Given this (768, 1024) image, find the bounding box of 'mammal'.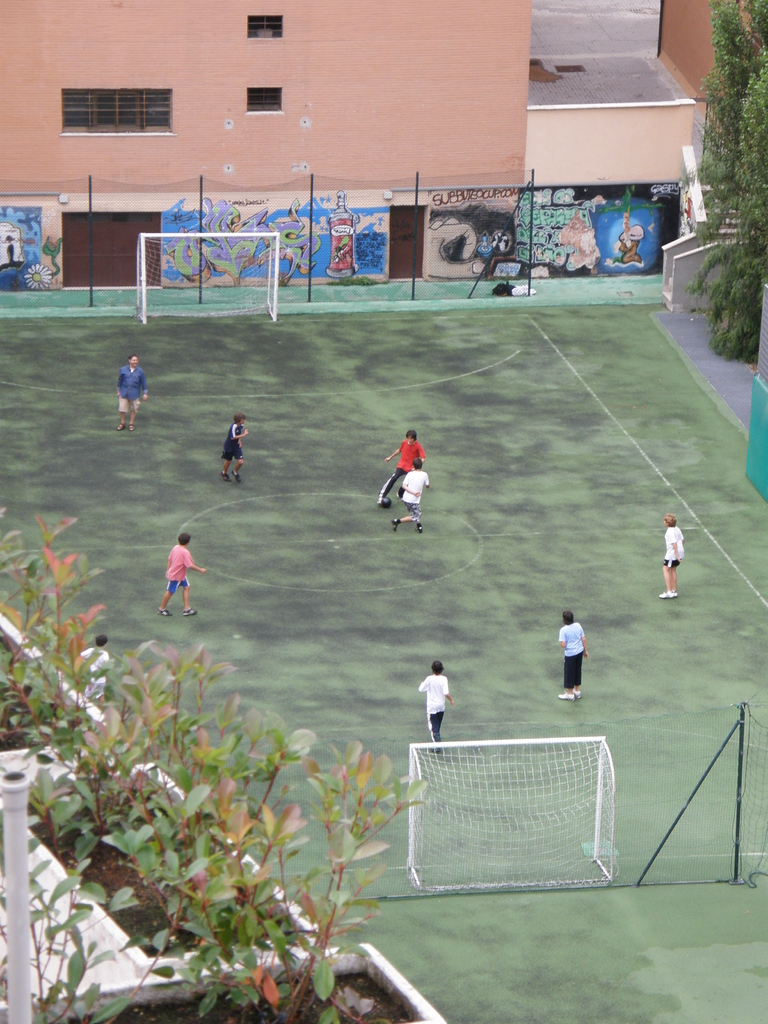
l=658, t=514, r=682, b=598.
